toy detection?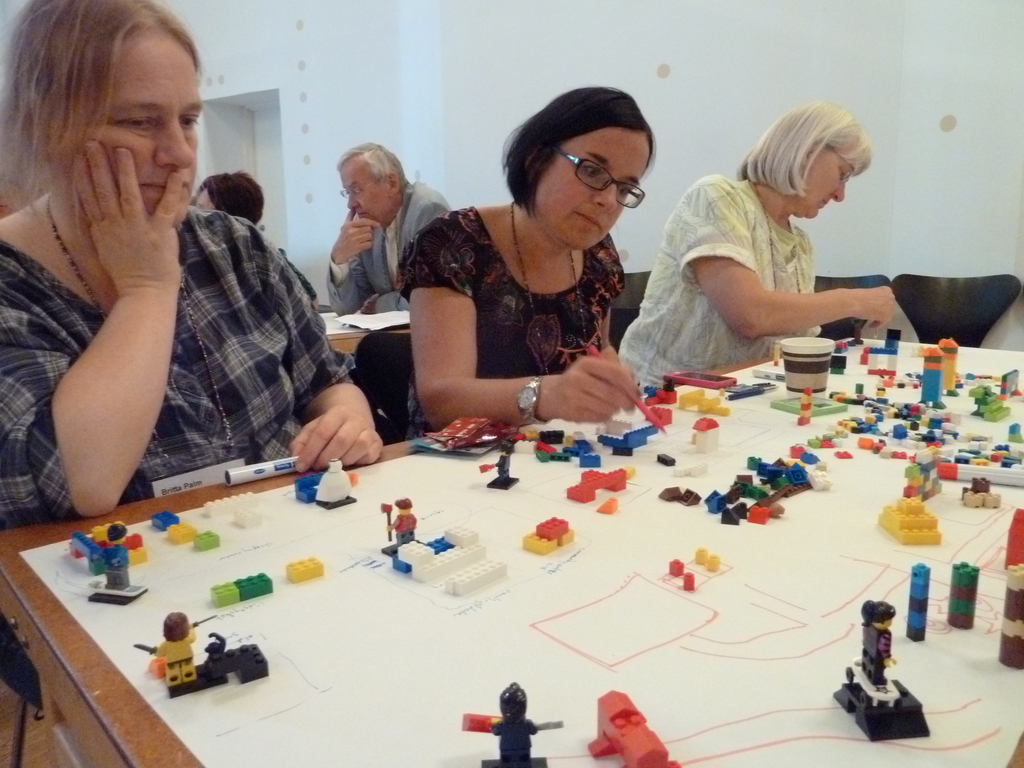
<bbox>173, 512, 191, 539</bbox>
